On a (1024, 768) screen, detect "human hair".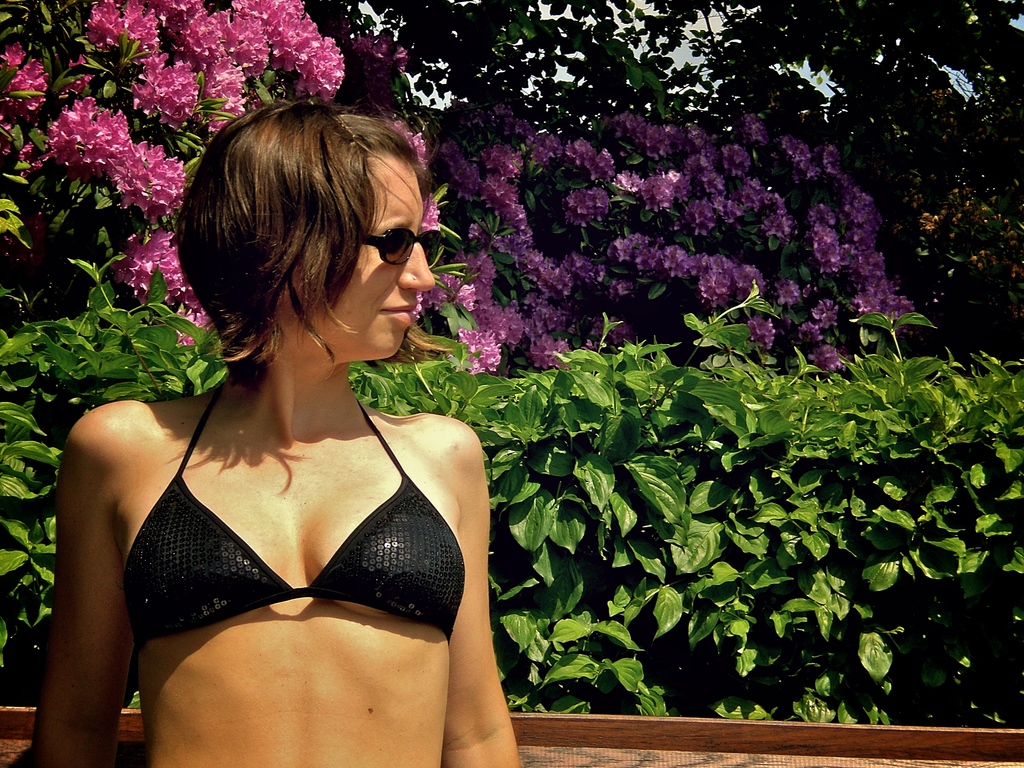
<box>181,71,452,375</box>.
